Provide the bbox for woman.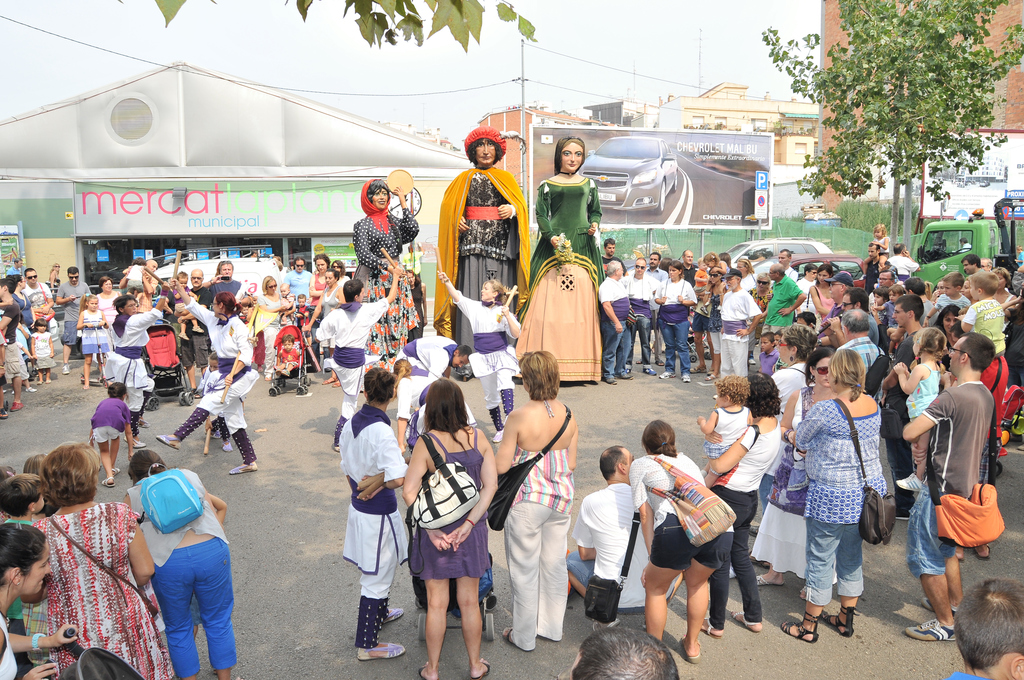
401/375/500/679.
